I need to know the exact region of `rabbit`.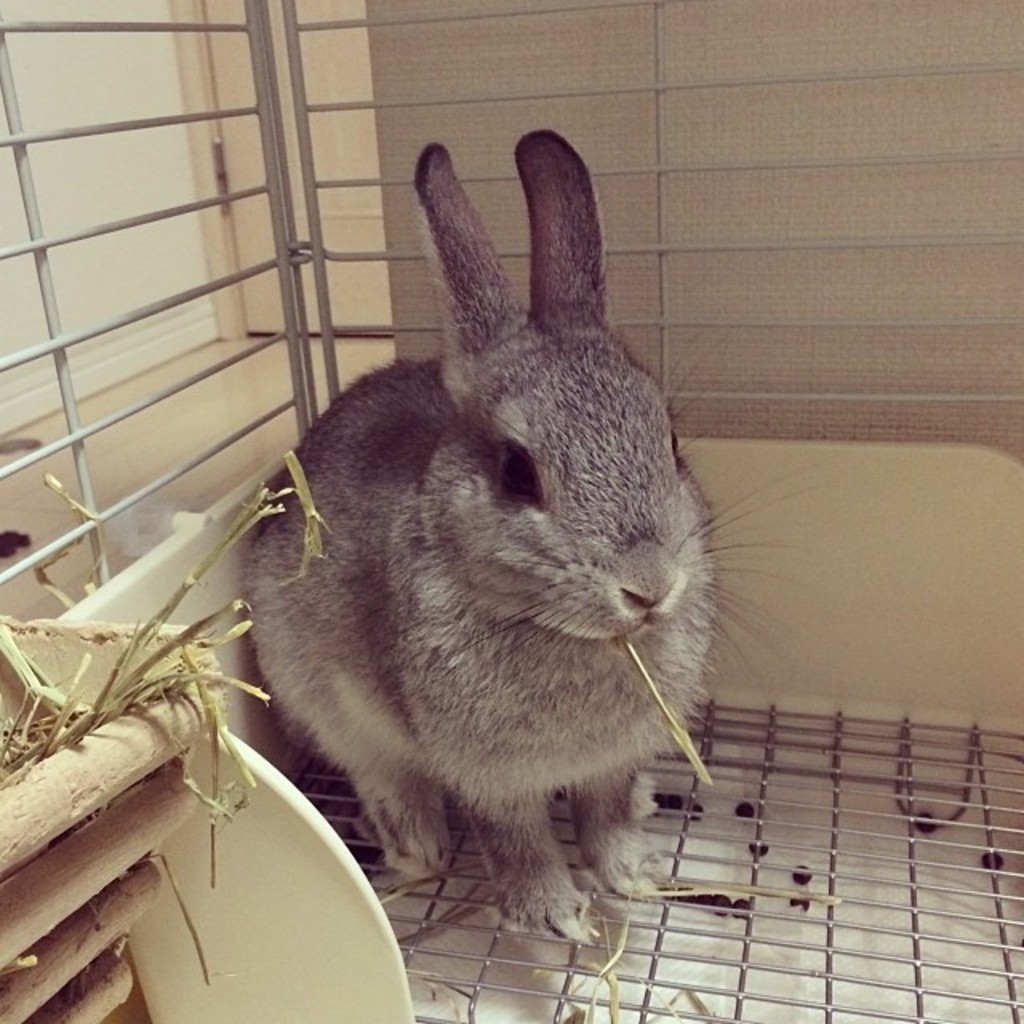
Region: 232/126/830/947.
